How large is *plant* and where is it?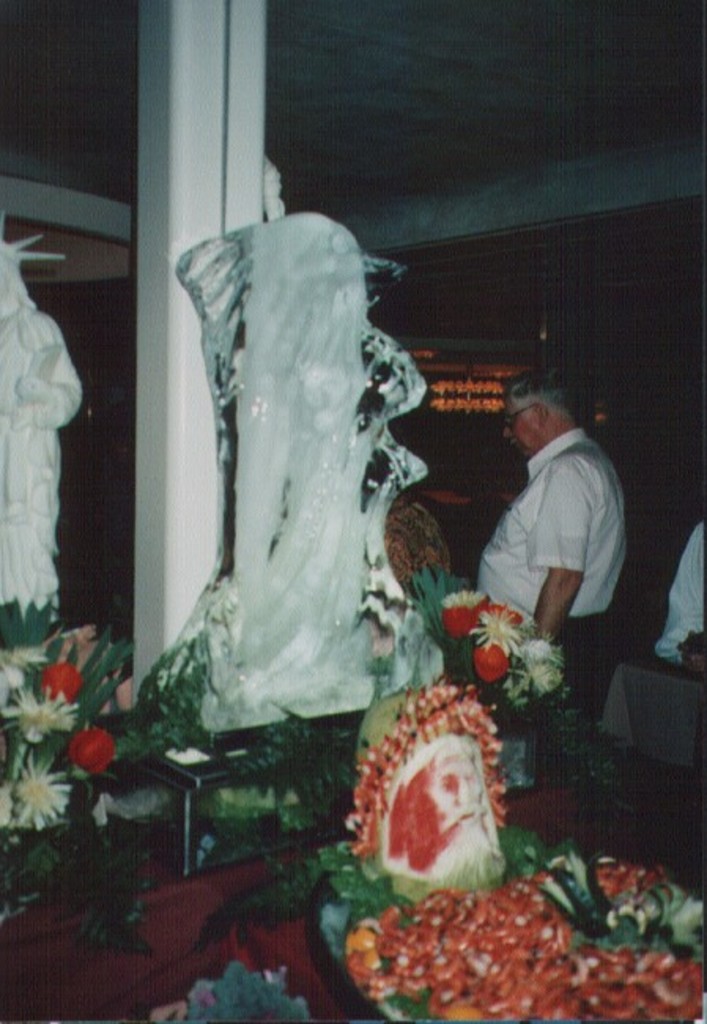
Bounding box: Rect(409, 569, 570, 766).
